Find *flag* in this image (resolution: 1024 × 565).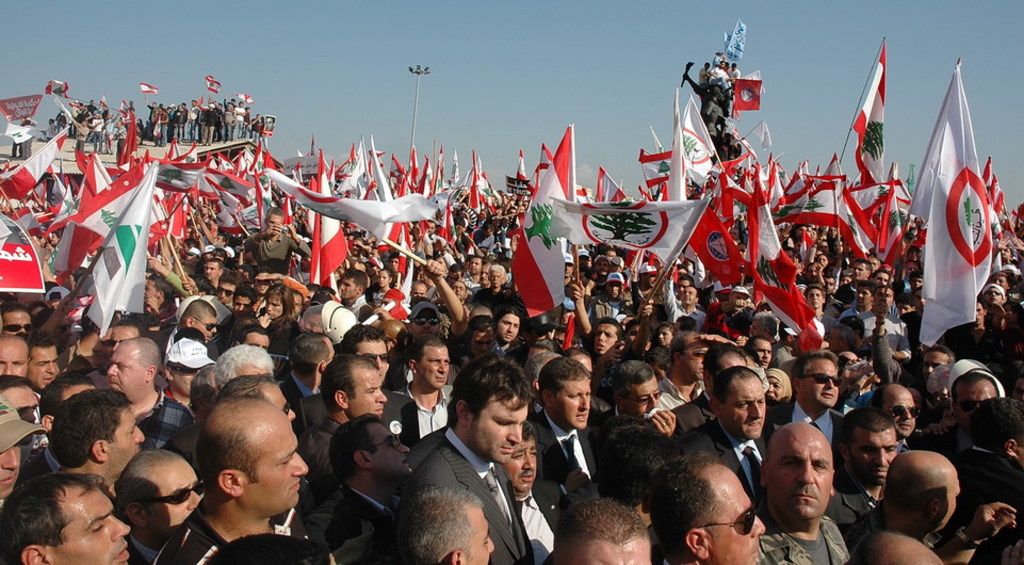
crop(133, 80, 161, 98).
